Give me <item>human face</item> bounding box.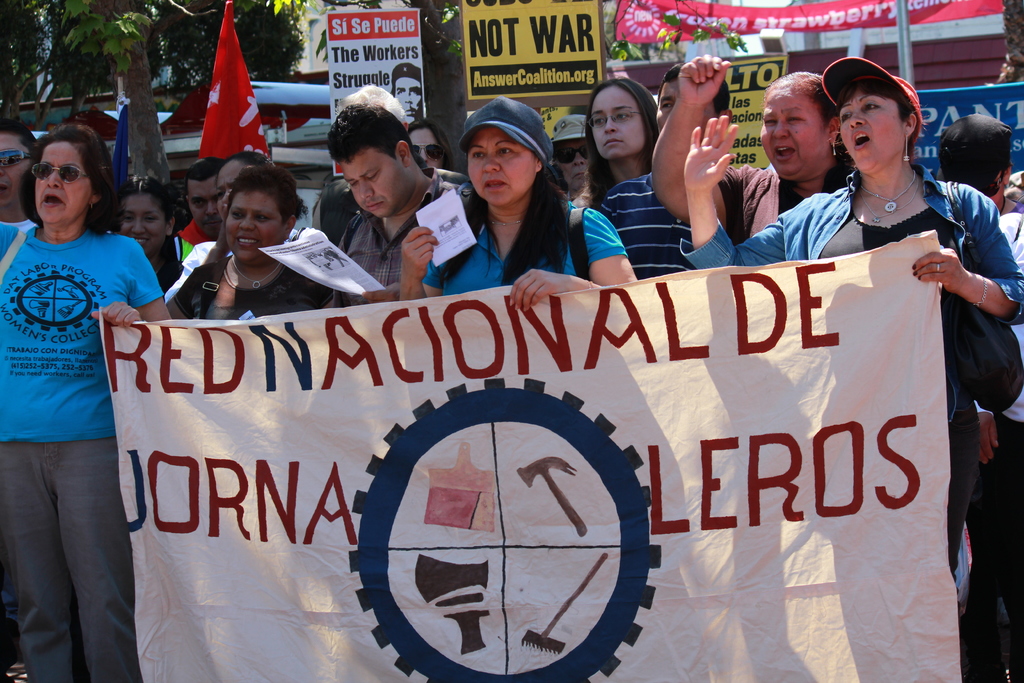
bbox(31, 136, 98, 223).
